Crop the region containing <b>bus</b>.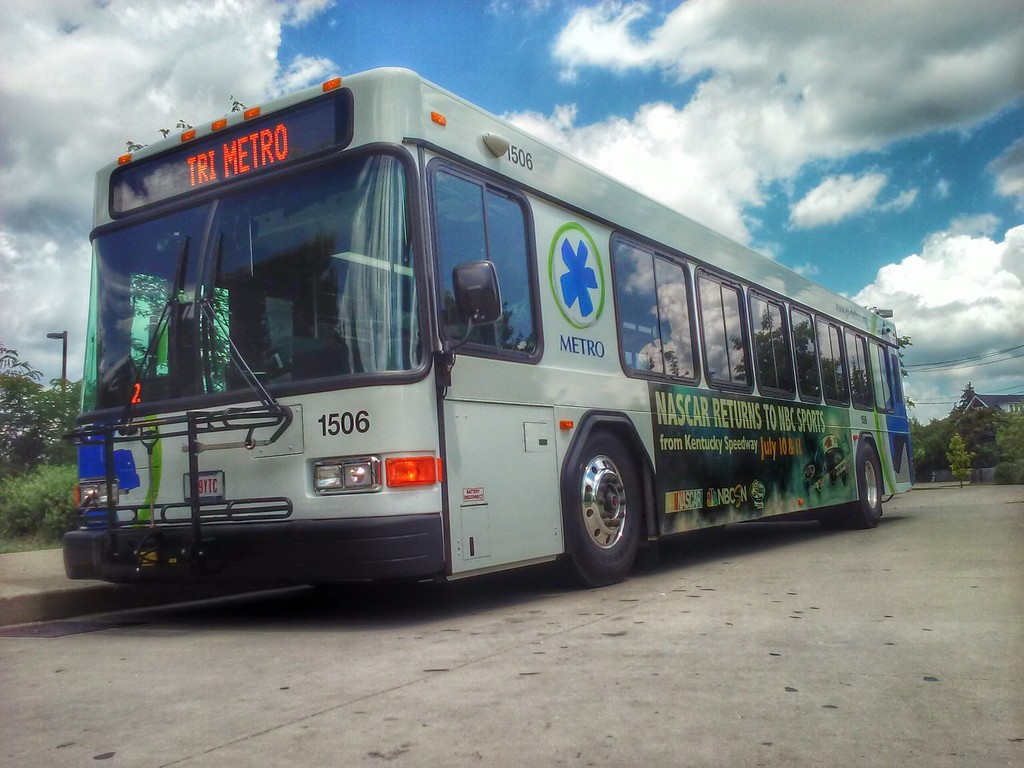
Crop region: bbox=[62, 67, 914, 588].
